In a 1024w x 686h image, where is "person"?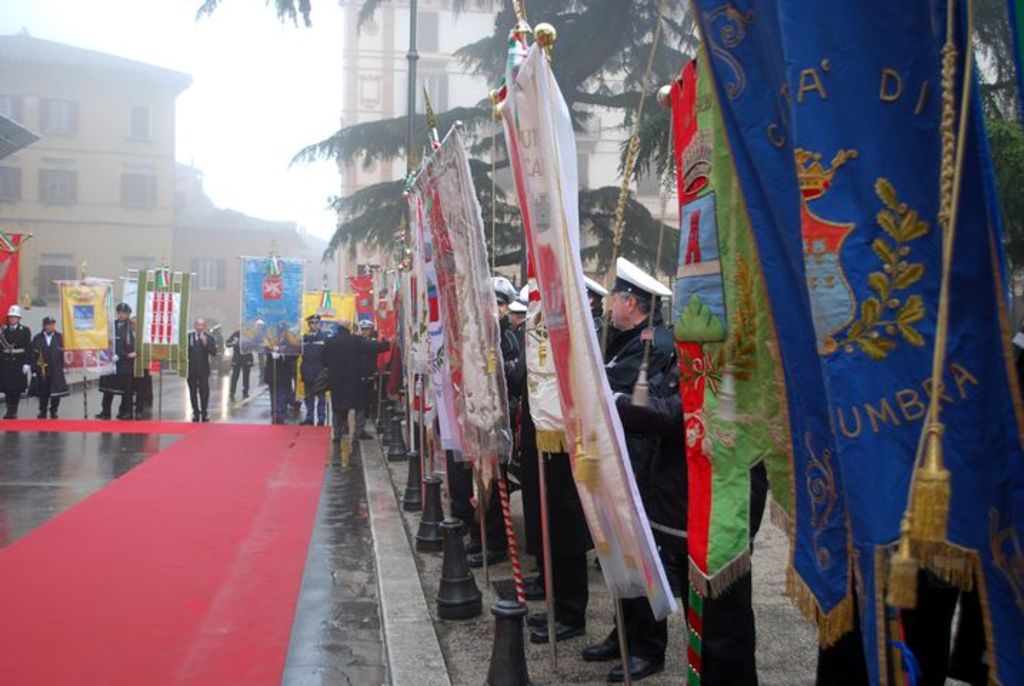
box(94, 300, 136, 422).
